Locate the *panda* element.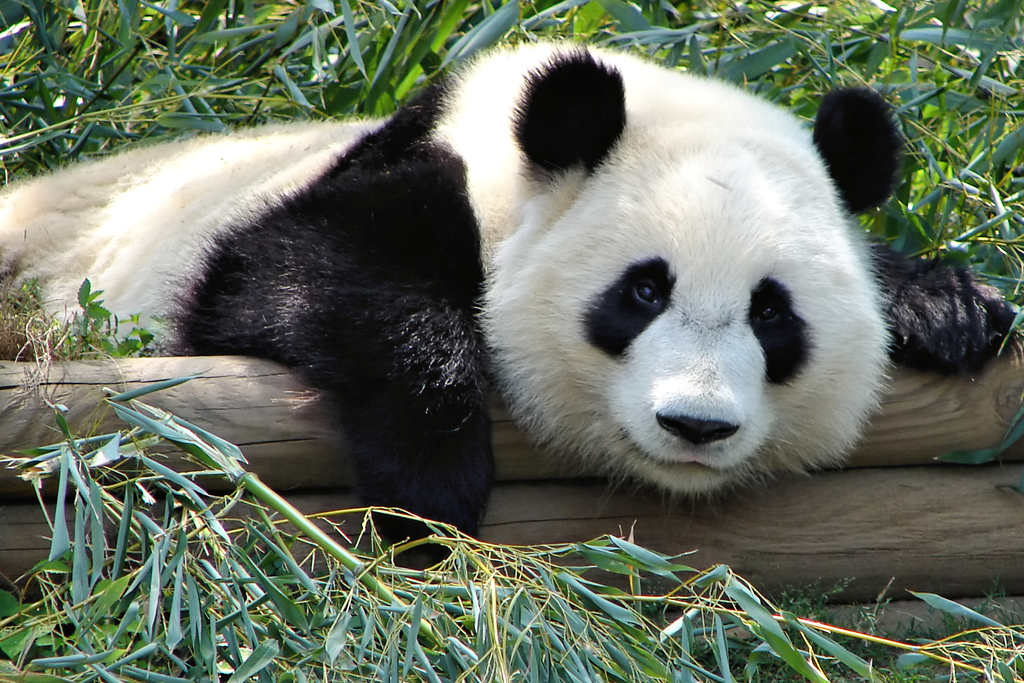
Element bbox: detection(0, 38, 1021, 570).
